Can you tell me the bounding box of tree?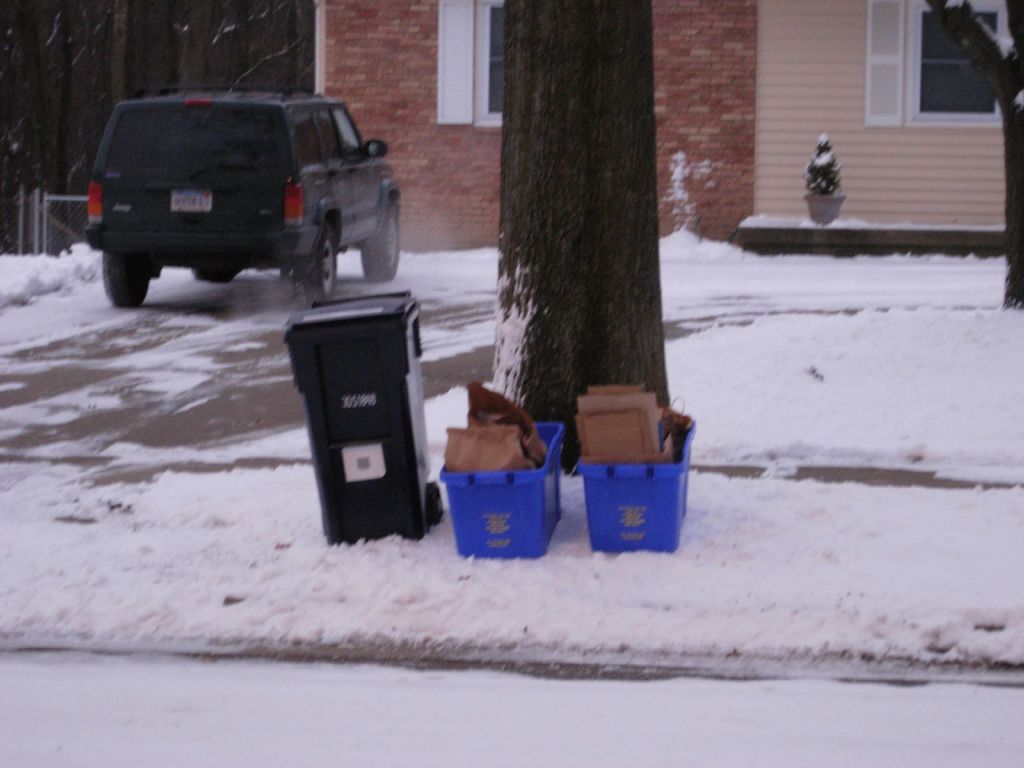
[x1=927, y1=0, x2=1023, y2=307].
